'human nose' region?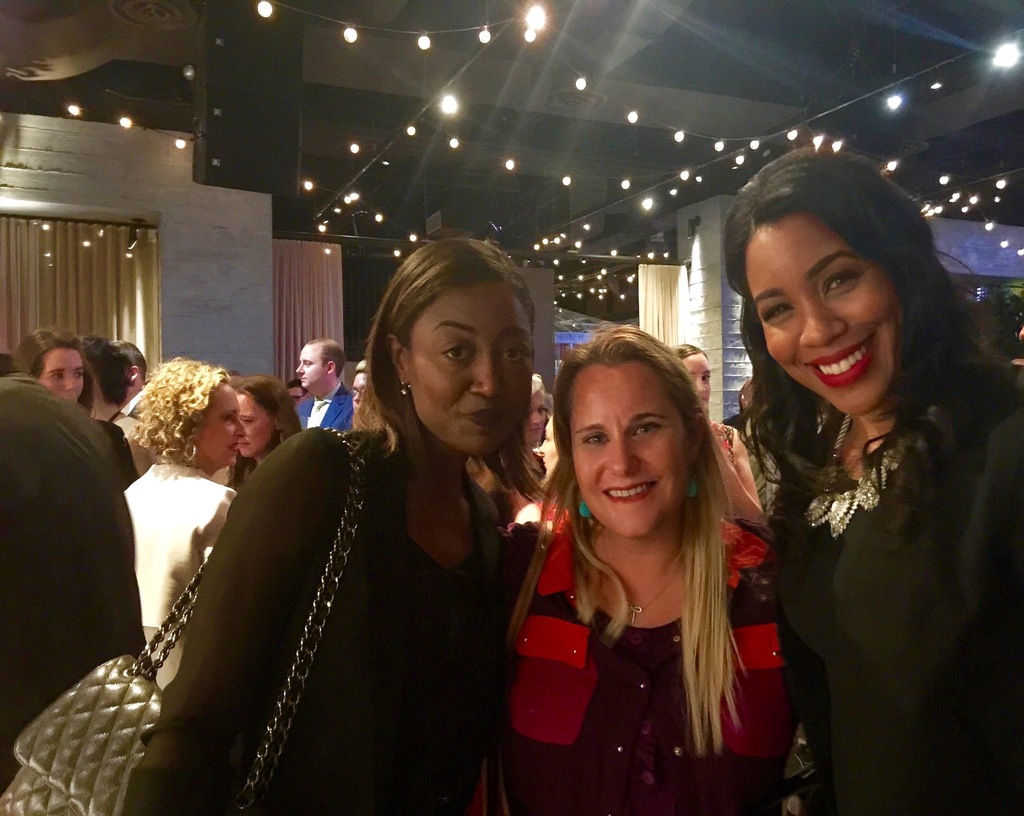
800/294/848/344
